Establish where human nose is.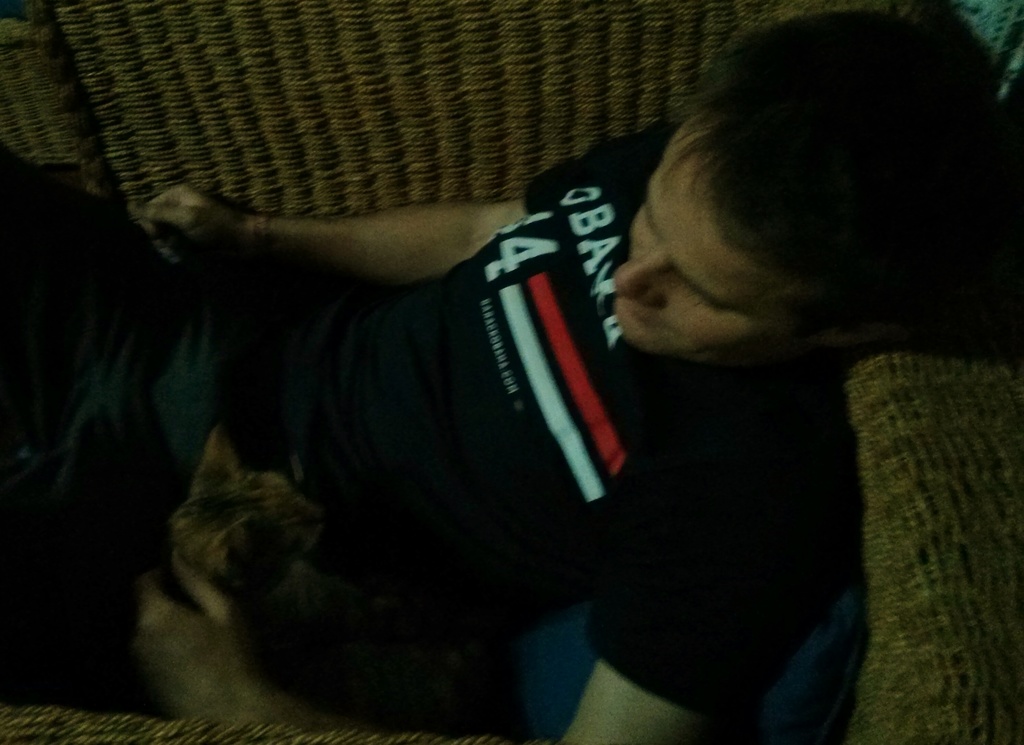
Established at [613, 246, 667, 313].
